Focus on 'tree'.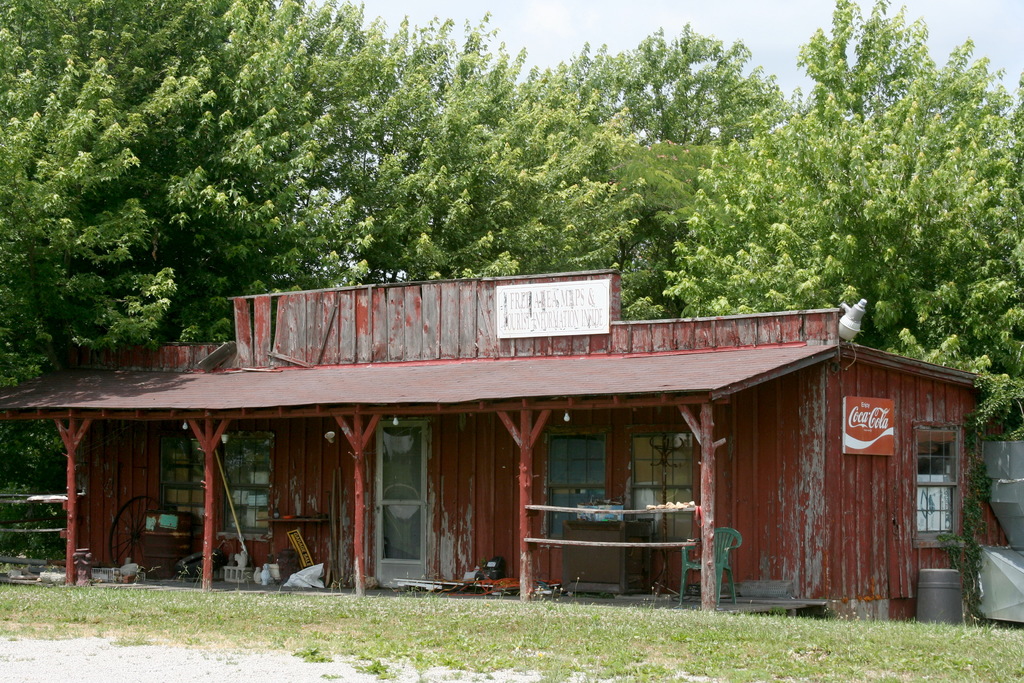
Focused at [left=0, top=0, right=748, bottom=564].
